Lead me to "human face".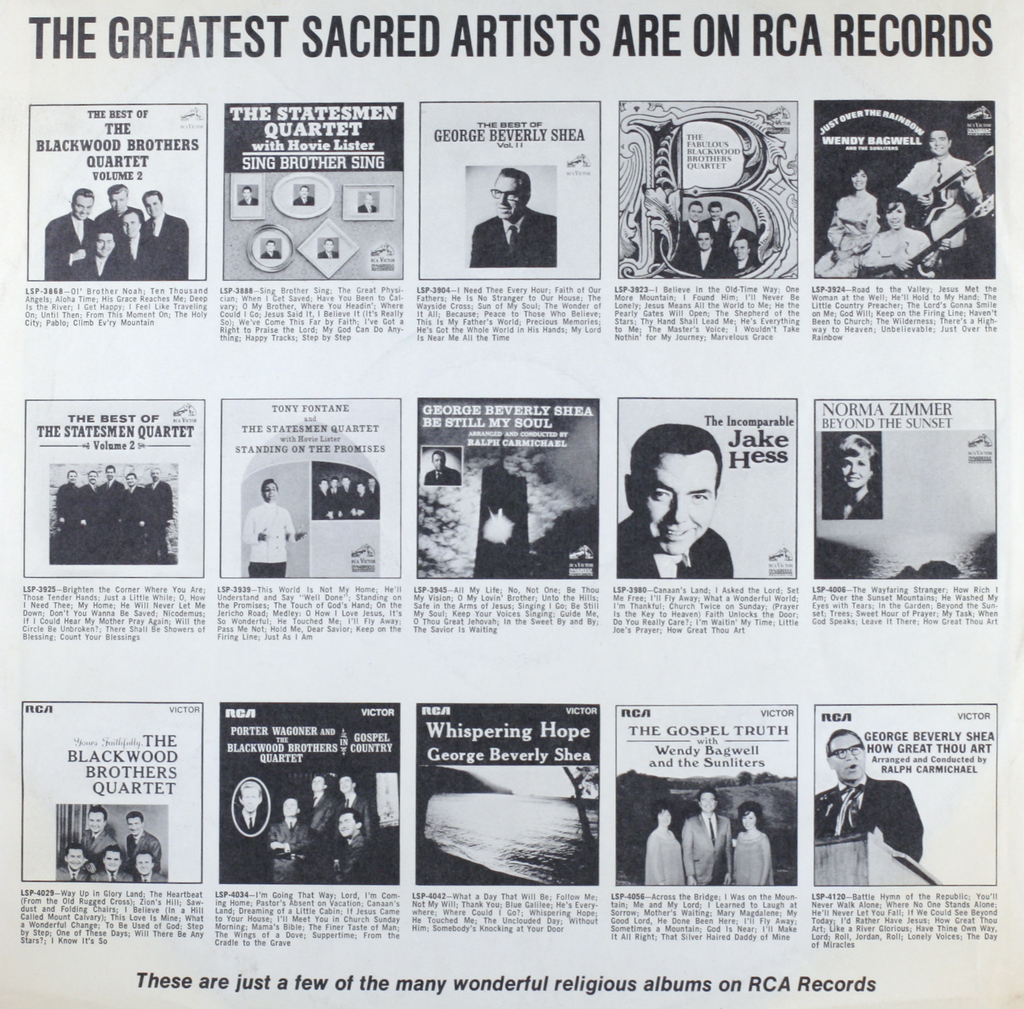
Lead to 343:478:349:487.
